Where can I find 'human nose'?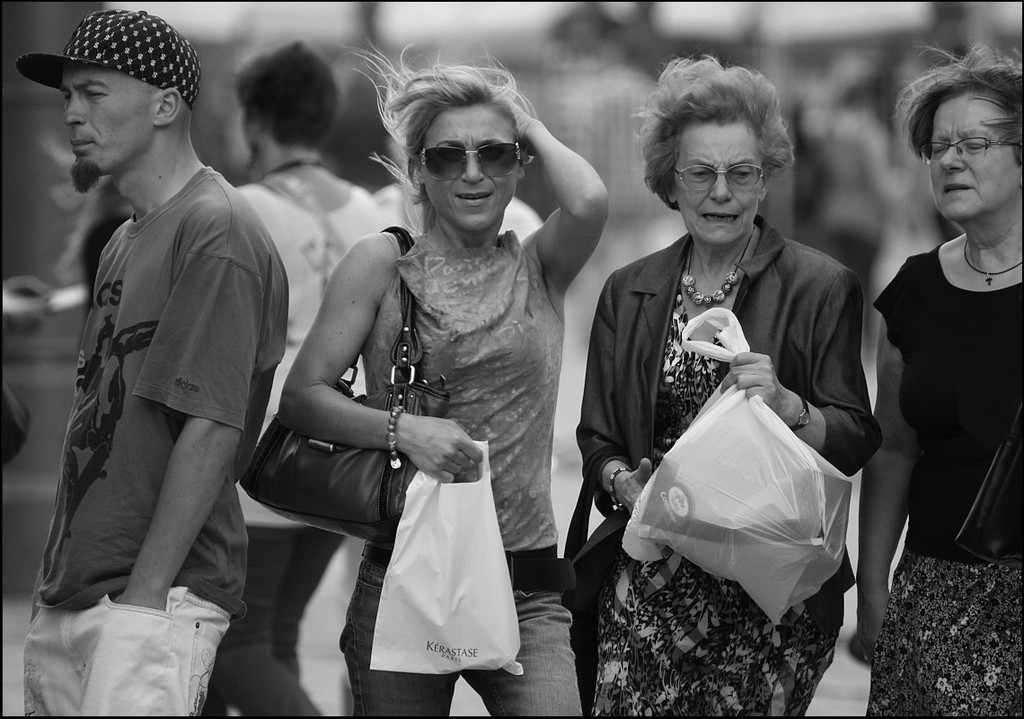
You can find it at BBox(709, 166, 731, 202).
